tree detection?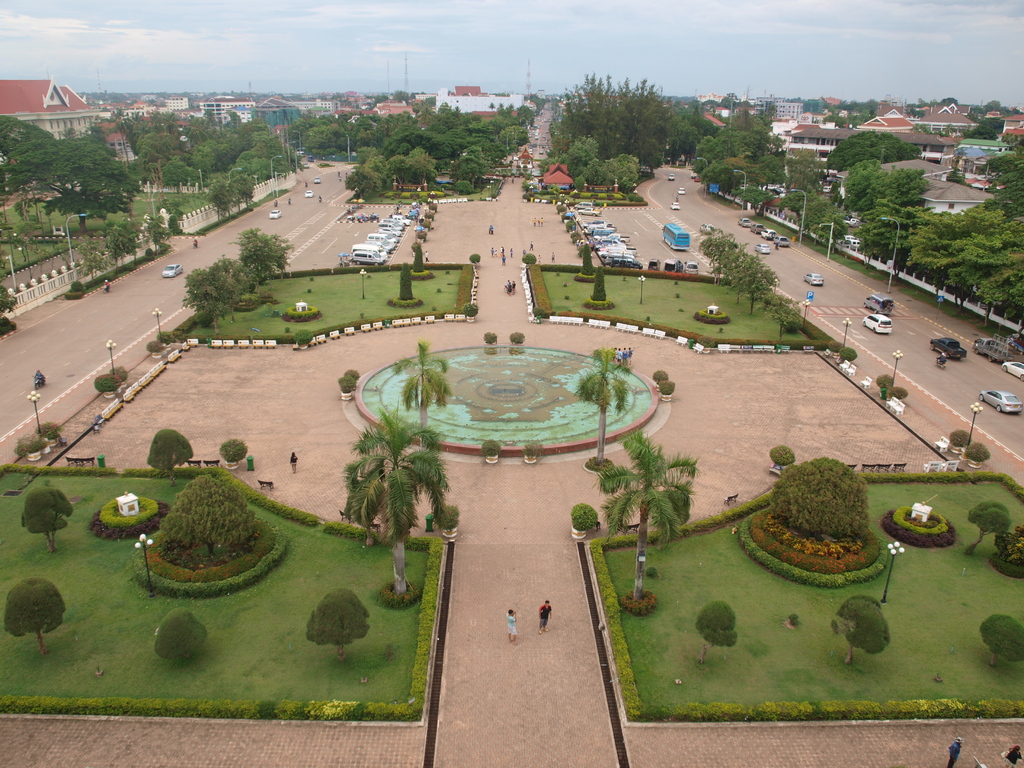
box(392, 338, 453, 453)
